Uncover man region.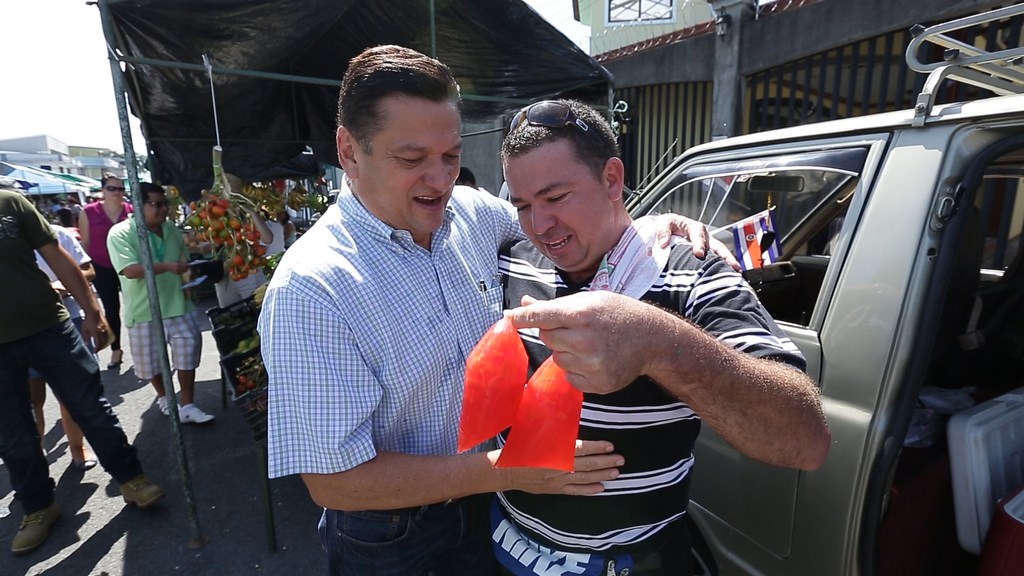
Uncovered: bbox(0, 192, 166, 558).
